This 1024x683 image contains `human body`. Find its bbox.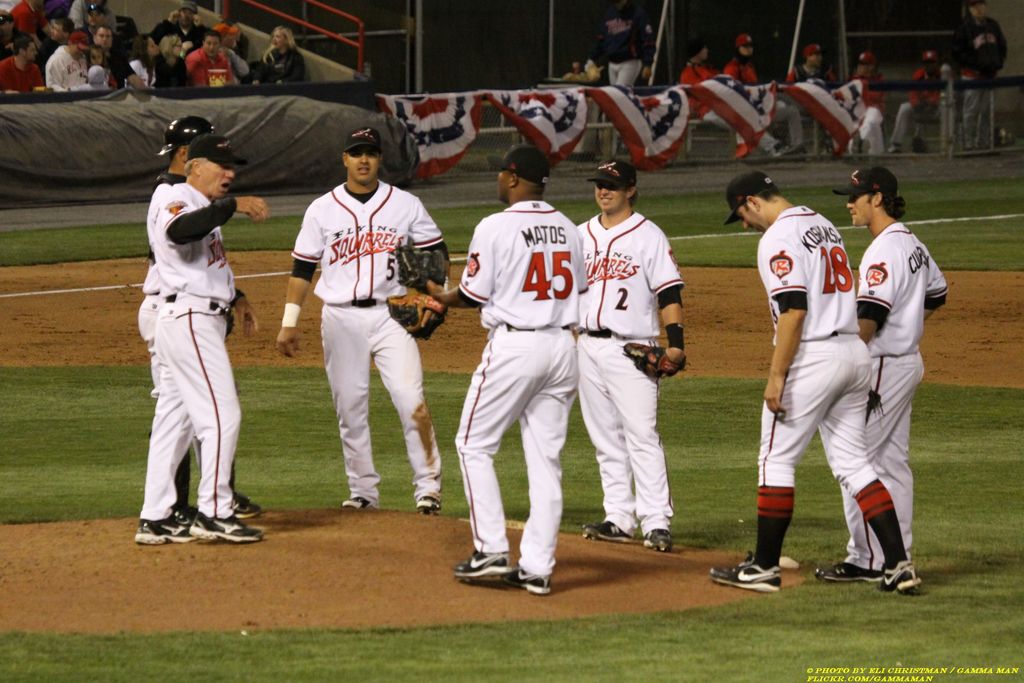
x1=808, y1=158, x2=950, y2=591.
